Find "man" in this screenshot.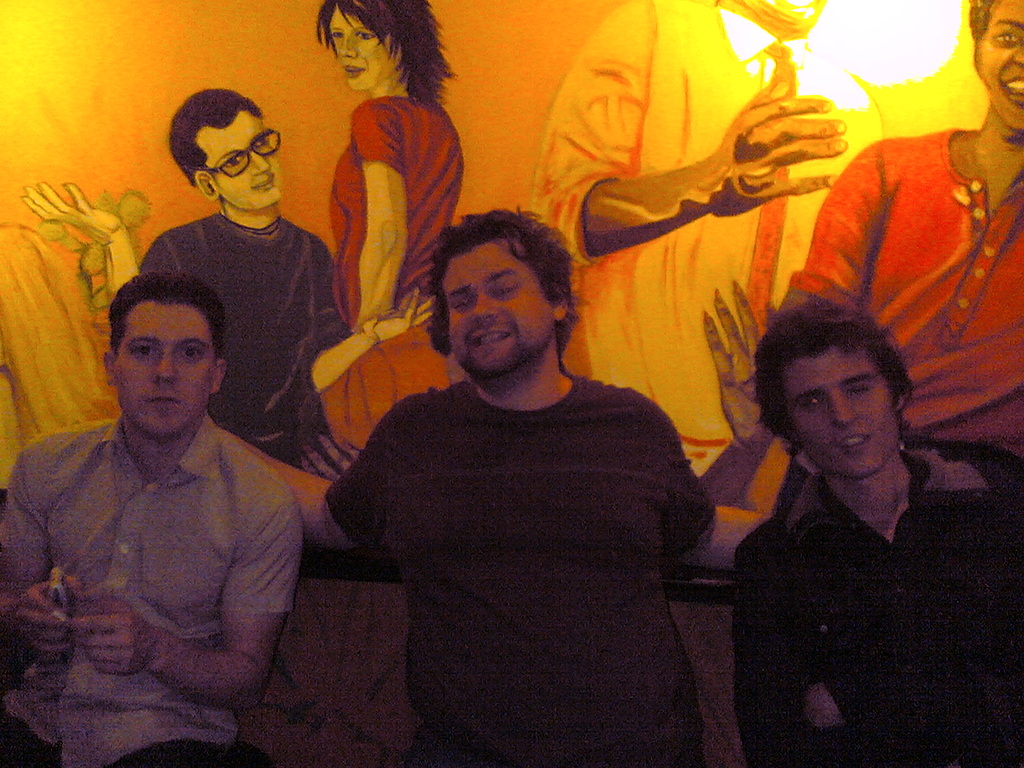
The bounding box for "man" is [x1=733, y1=295, x2=1023, y2=767].
